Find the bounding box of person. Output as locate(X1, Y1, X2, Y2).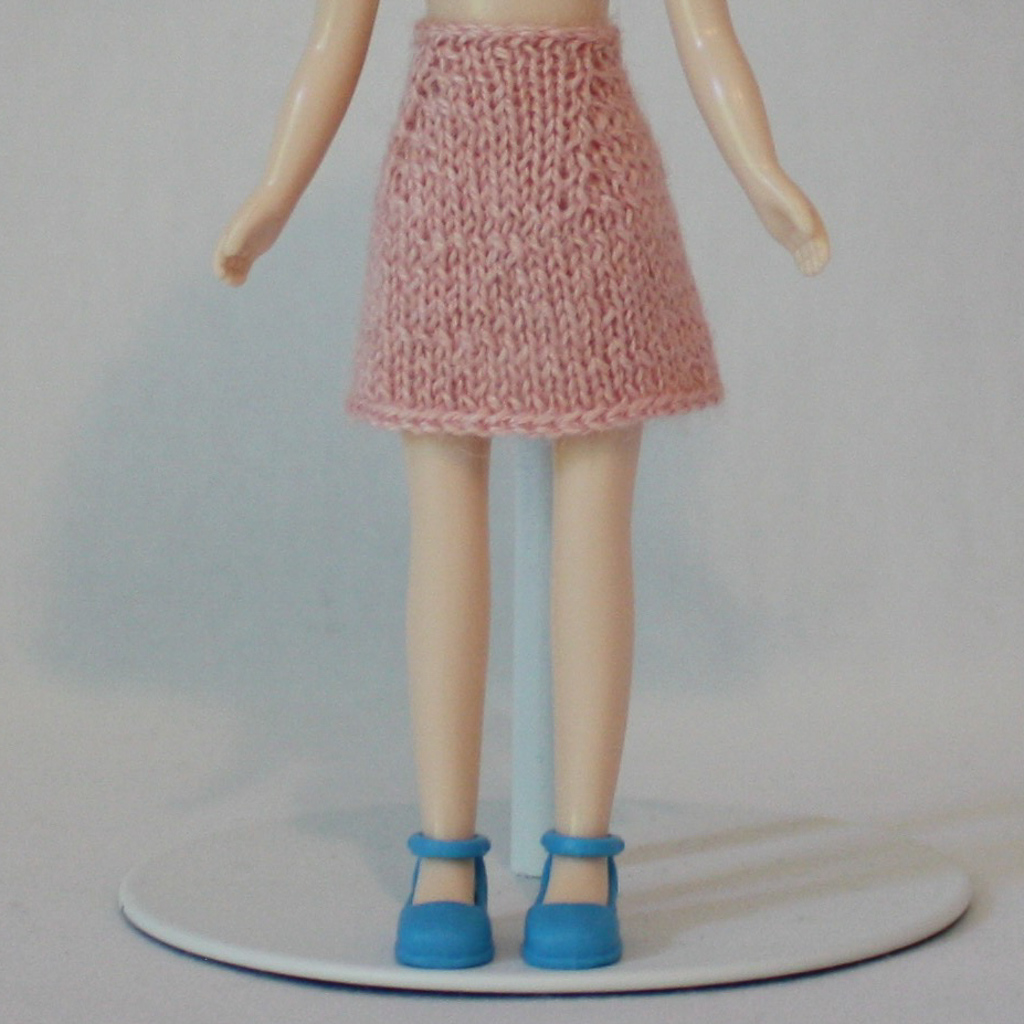
locate(204, 0, 831, 962).
